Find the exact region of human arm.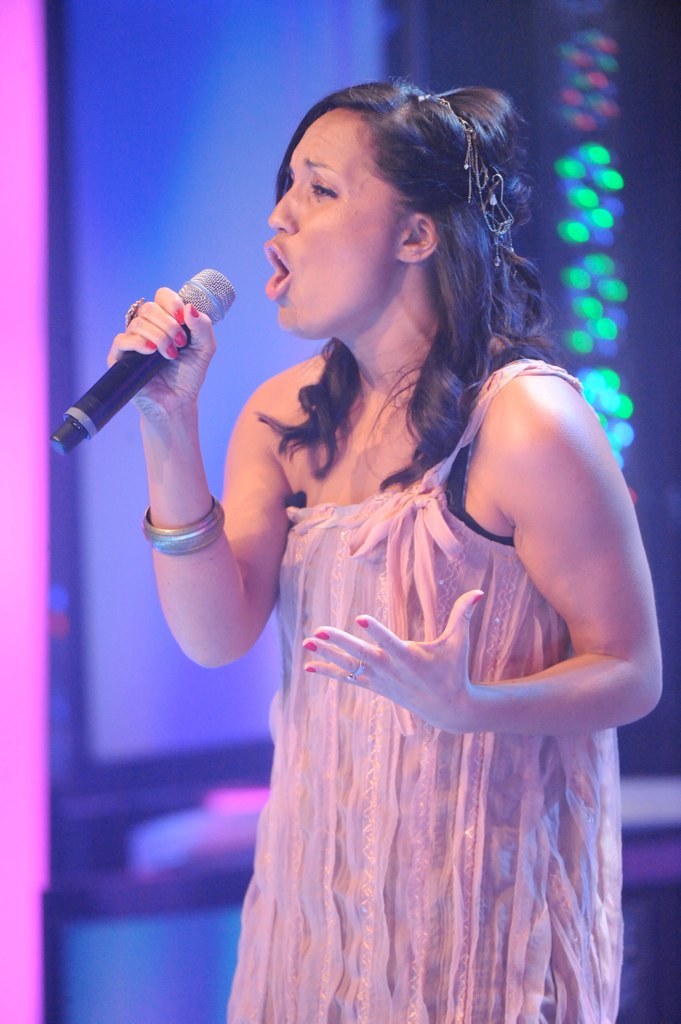
Exact region: BBox(304, 369, 667, 741).
